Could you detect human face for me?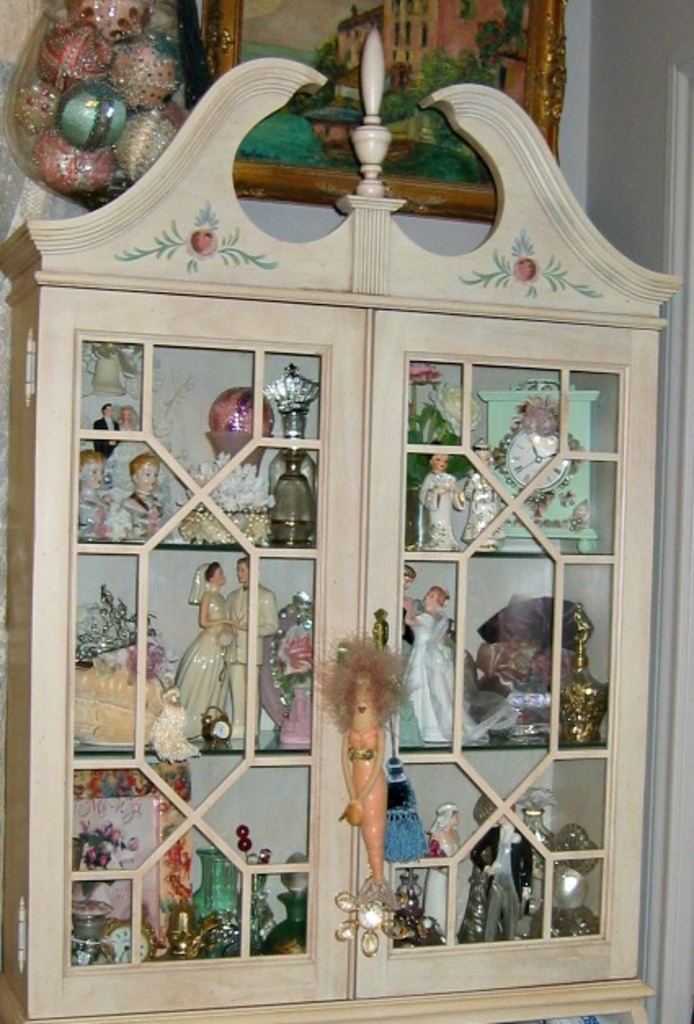
Detection result: 232/563/248/585.
